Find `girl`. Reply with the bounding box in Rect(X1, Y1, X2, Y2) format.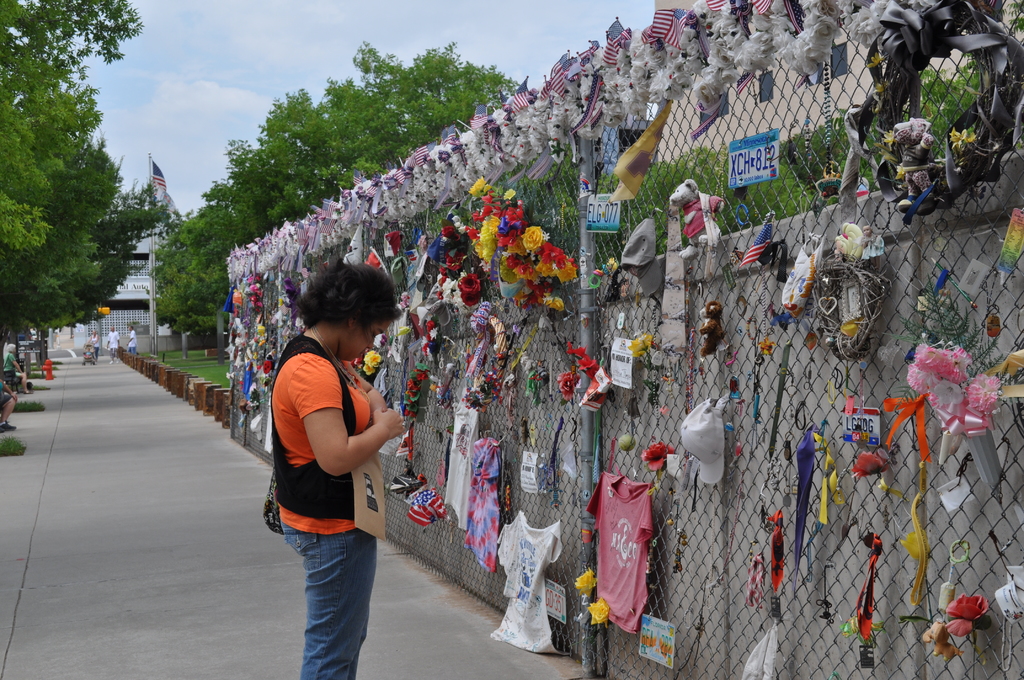
Rect(251, 261, 435, 673).
